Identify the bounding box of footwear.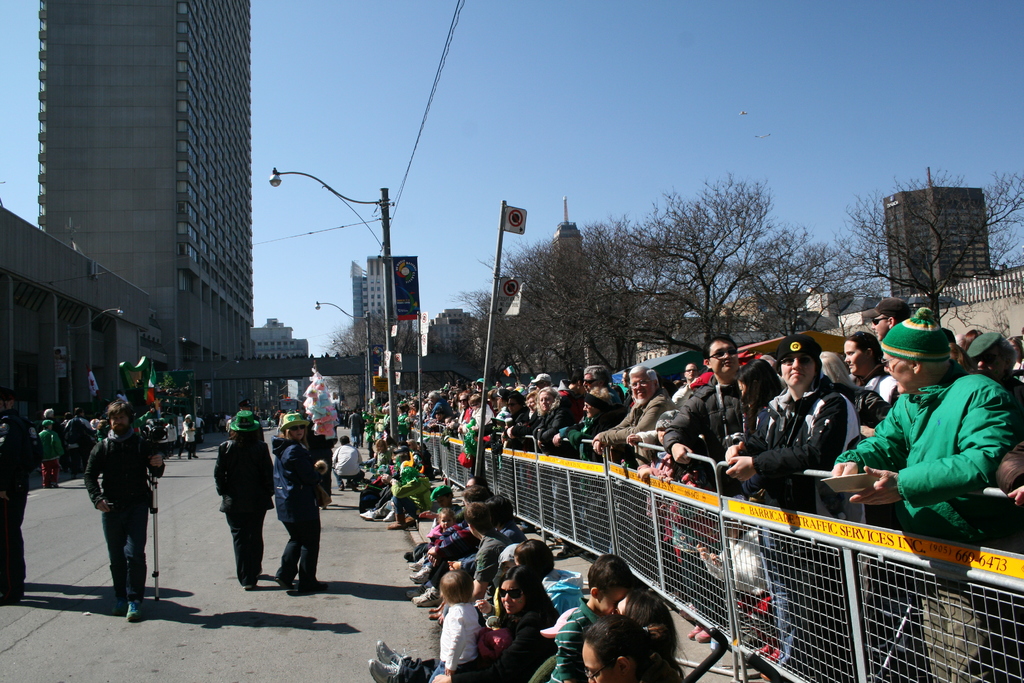
{"x1": 338, "y1": 485, "x2": 347, "y2": 489}.
